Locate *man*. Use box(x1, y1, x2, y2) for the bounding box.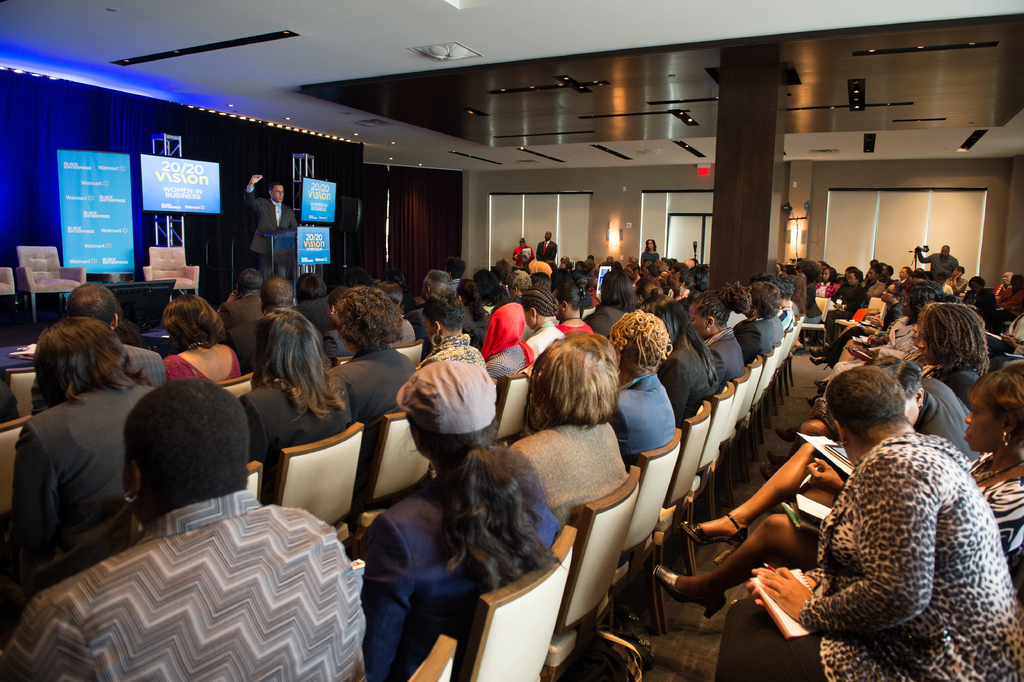
box(8, 330, 136, 588).
